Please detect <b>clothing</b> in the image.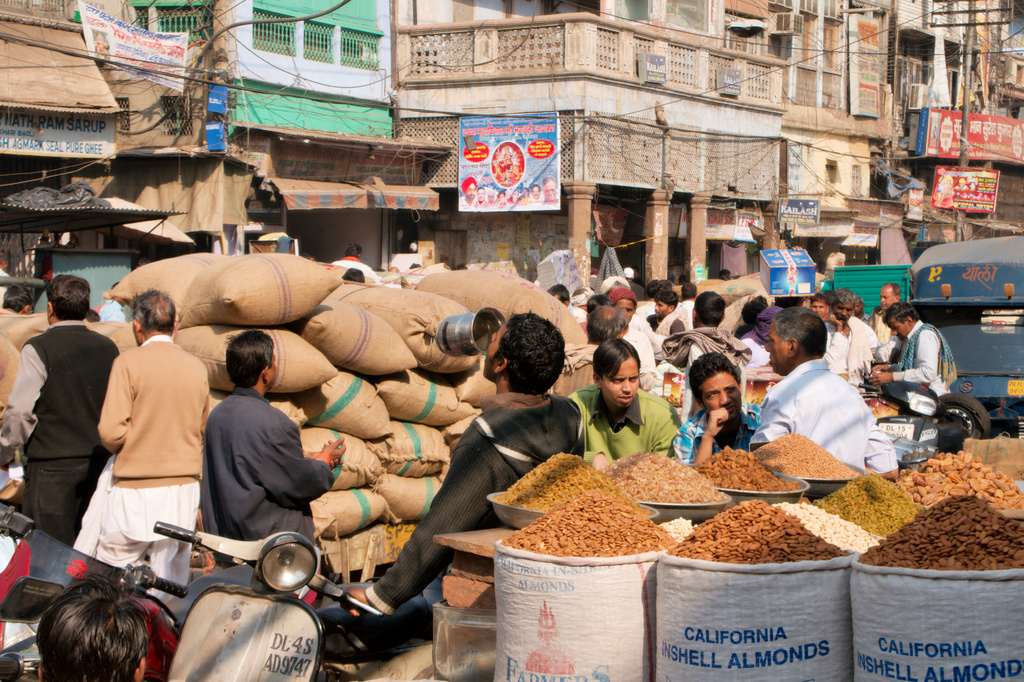
Rect(753, 354, 901, 476).
